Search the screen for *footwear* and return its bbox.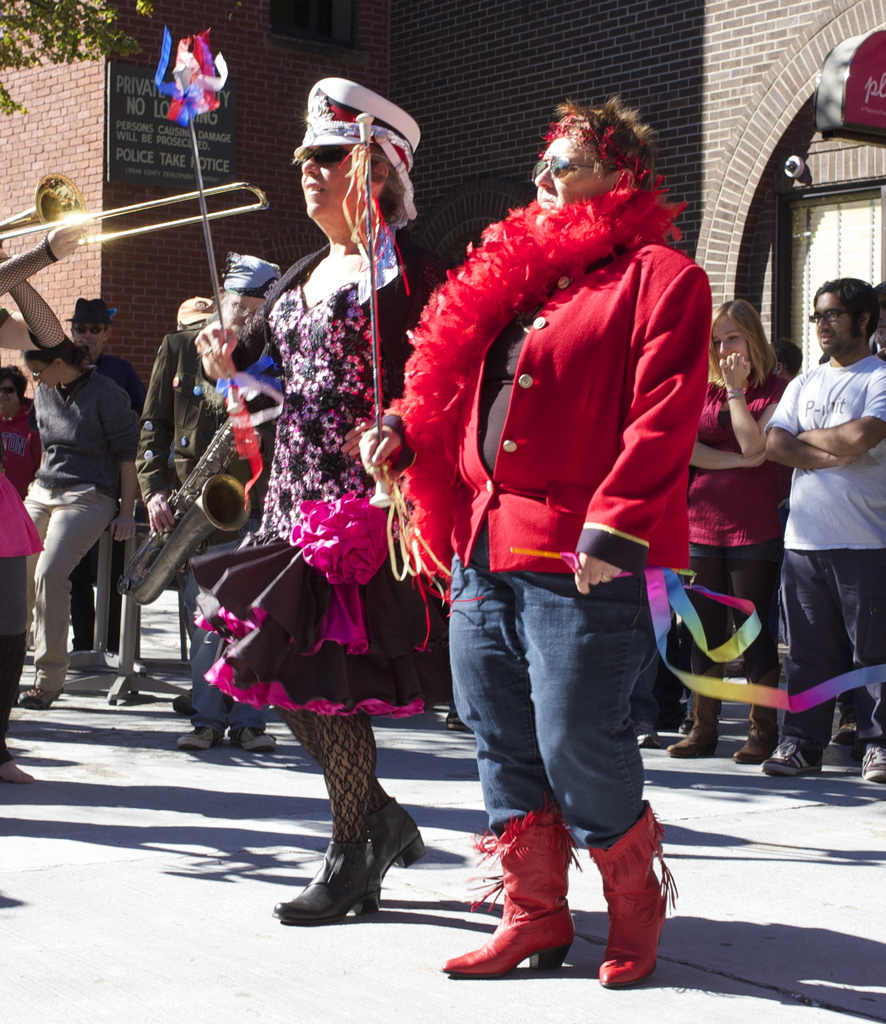
Found: crop(172, 711, 223, 753).
